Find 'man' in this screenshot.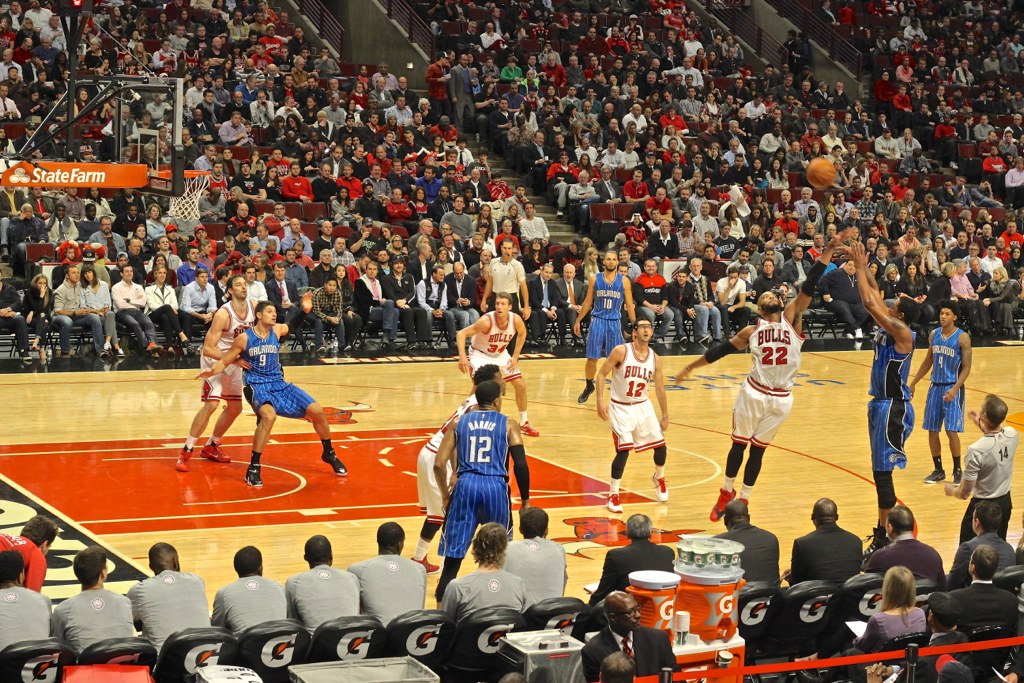
The bounding box for 'man' is {"x1": 172, "y1": 275, "x2": 263, "y2": 471}.
